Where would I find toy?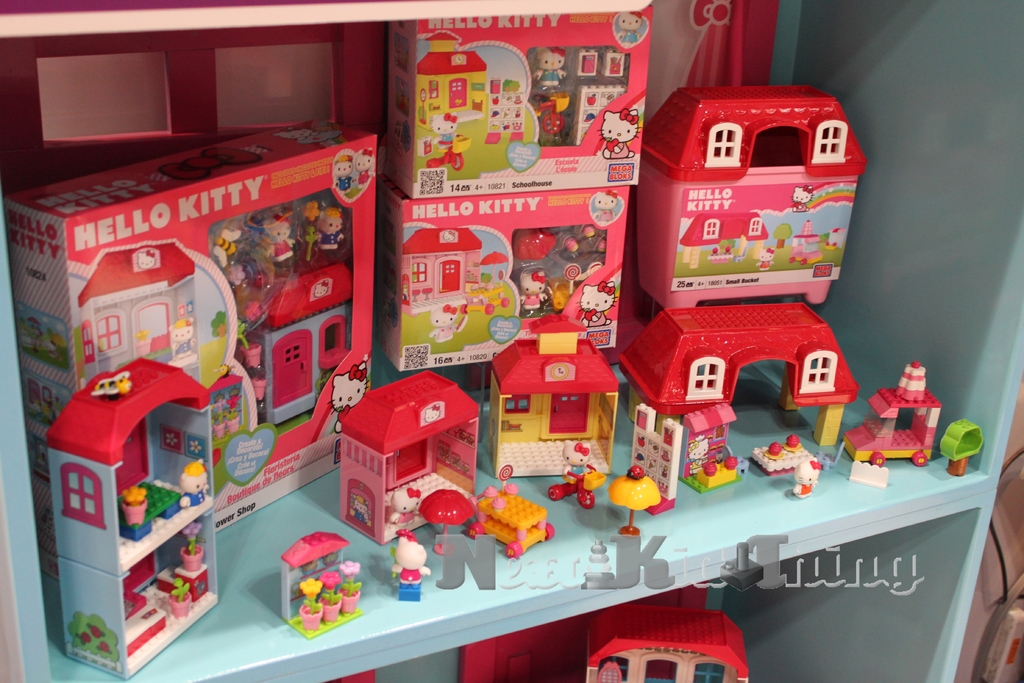
At box=[472, 462, 556, 556].
